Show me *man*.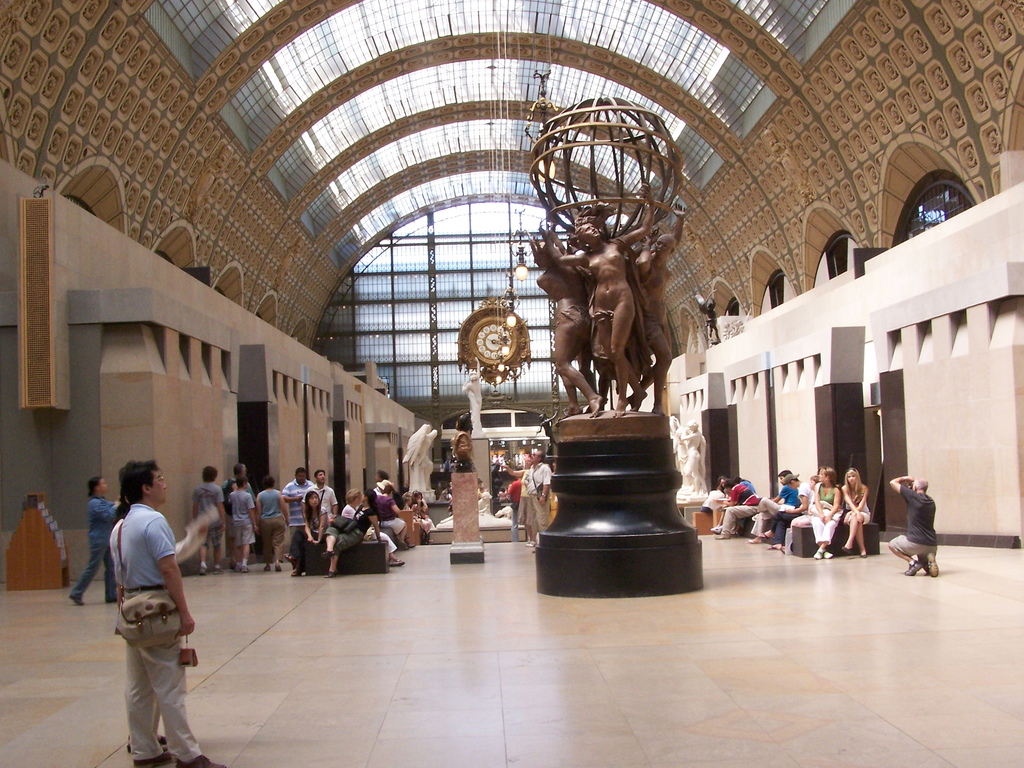
*man* is here: 280/466/314/548.
